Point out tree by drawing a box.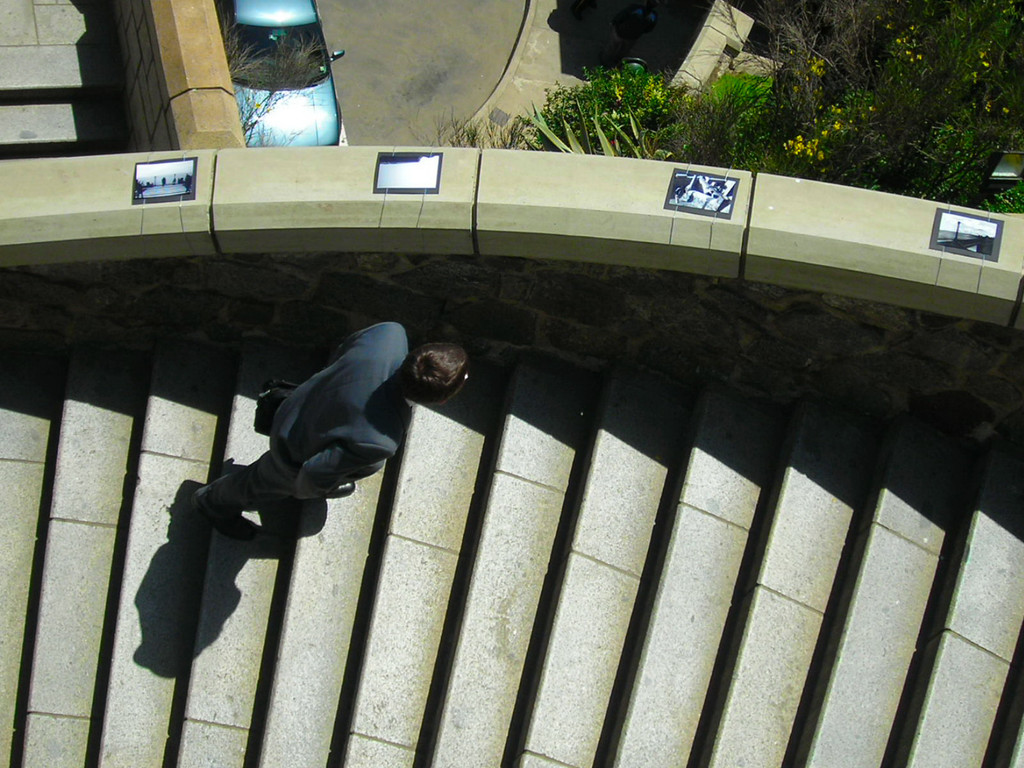
Rect(216, 12, 334, 151).
